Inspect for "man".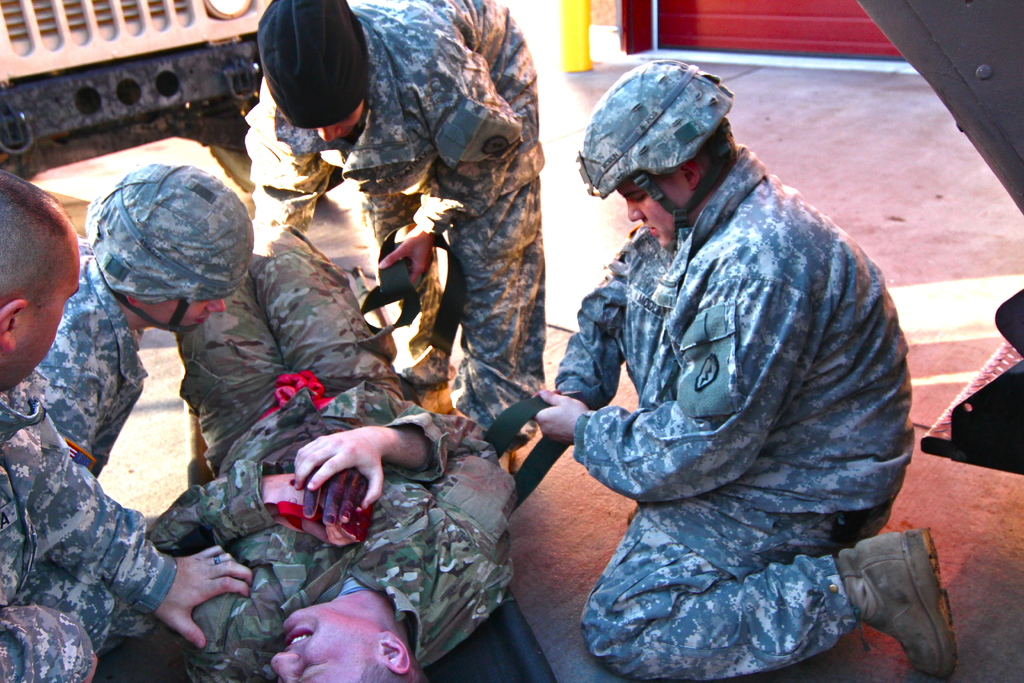
Inspection: box(257, 0, 544, 436).
